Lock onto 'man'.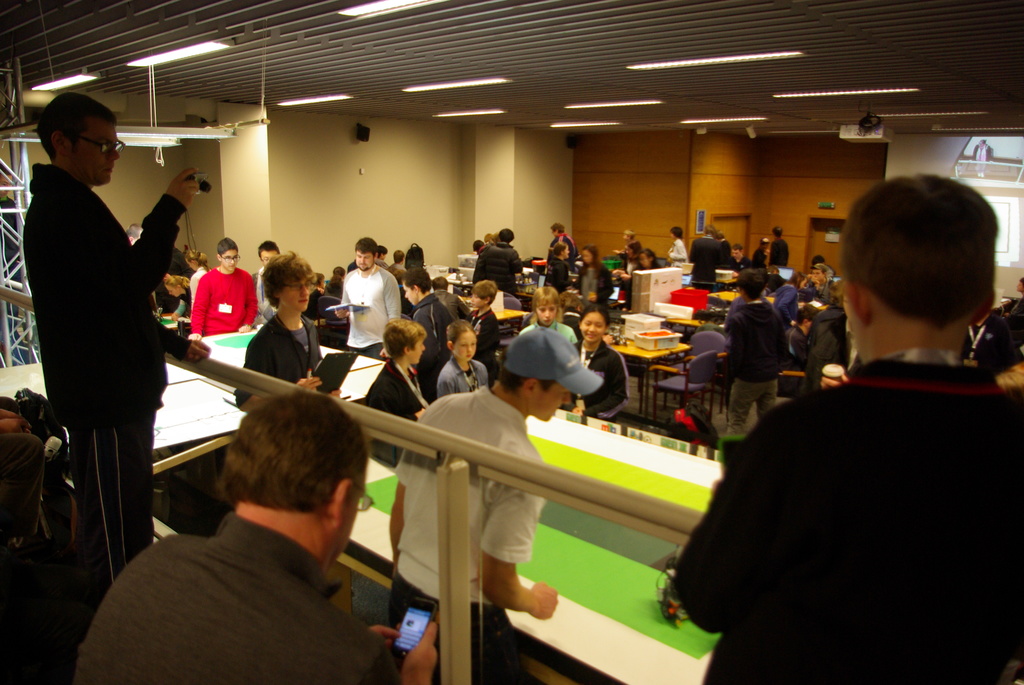
Locked: (left=725, top=270, right=790, bottom=440).
